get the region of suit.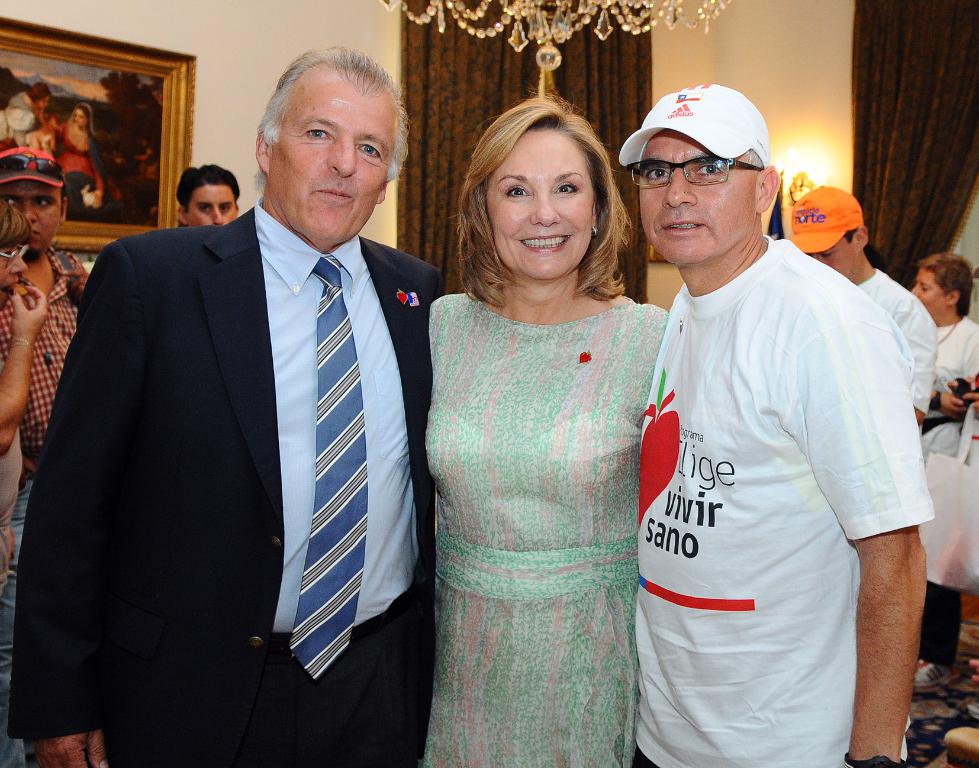
115, 140, 436, 742.
